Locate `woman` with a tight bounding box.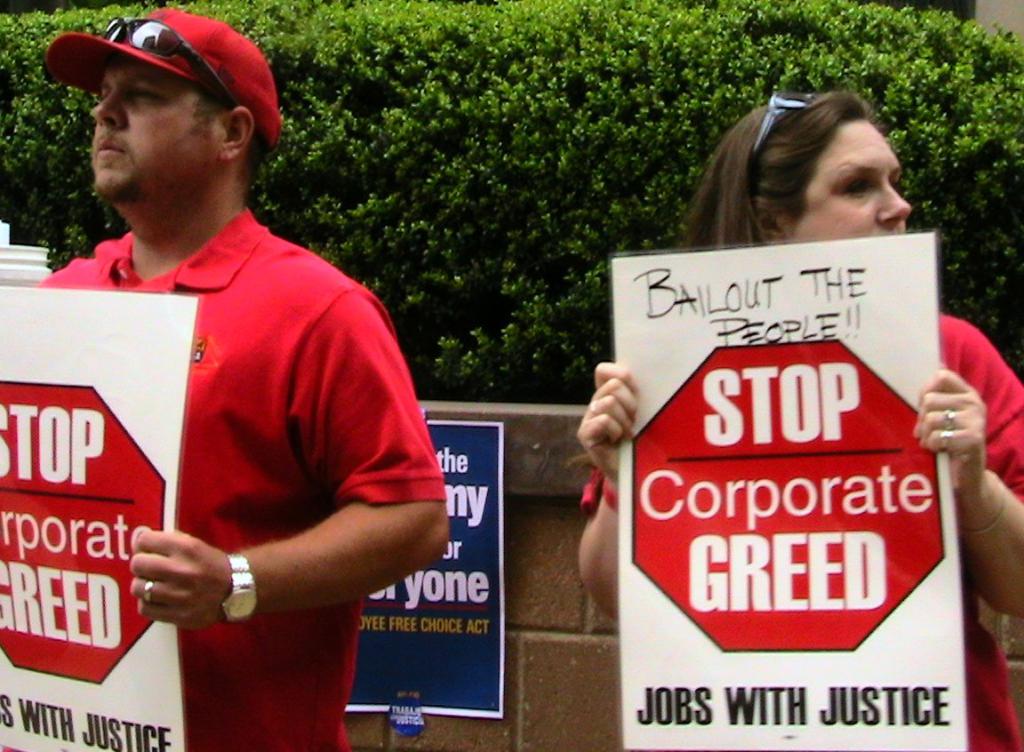
crop(608, 88, 1001, 721).
